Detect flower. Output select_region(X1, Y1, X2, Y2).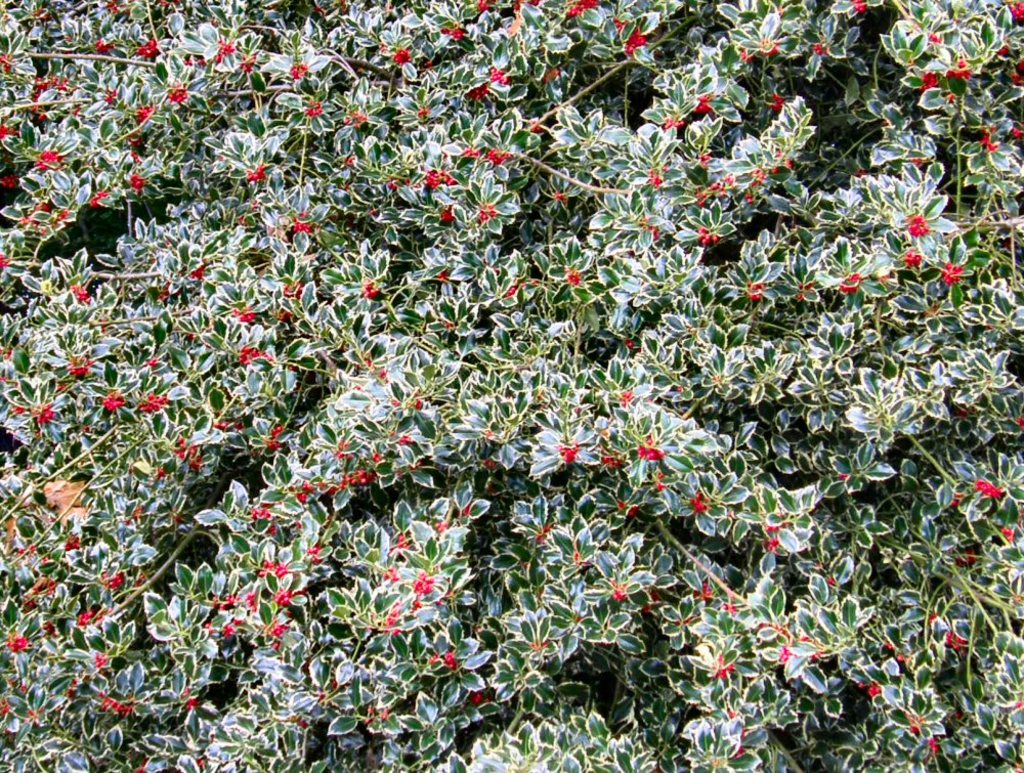
select_region(271, 622, 288, 644).
